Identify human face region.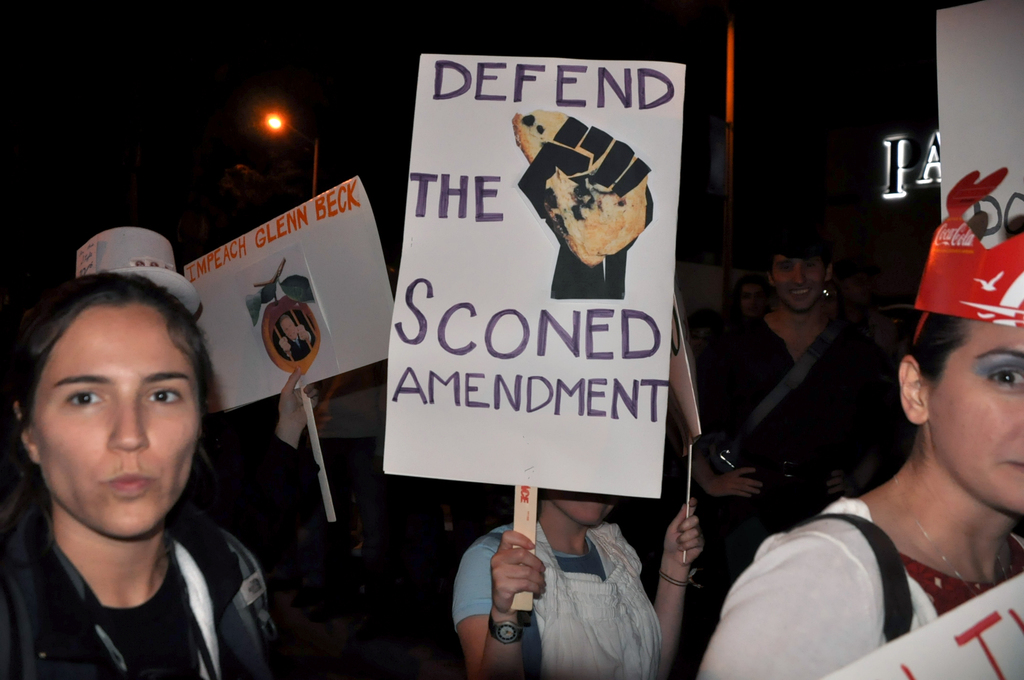
Region: [x1=32, y1=309, x2=193, y2=540].
